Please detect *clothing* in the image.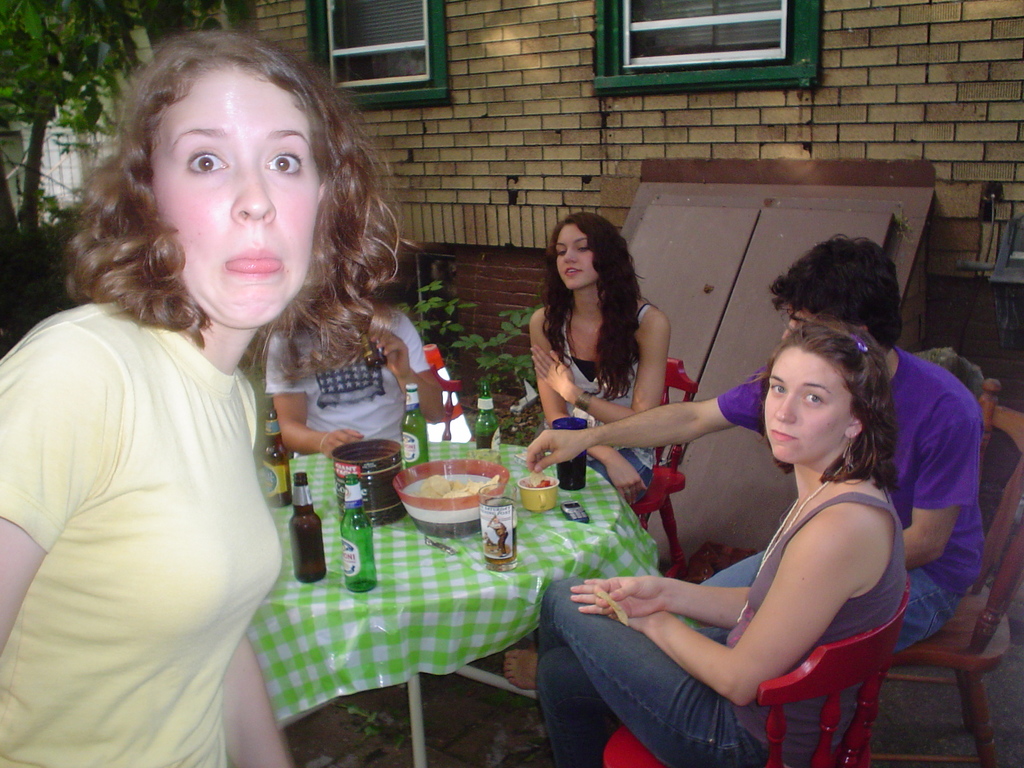
(x1=0, y1=297, x2=280, y2=767).
